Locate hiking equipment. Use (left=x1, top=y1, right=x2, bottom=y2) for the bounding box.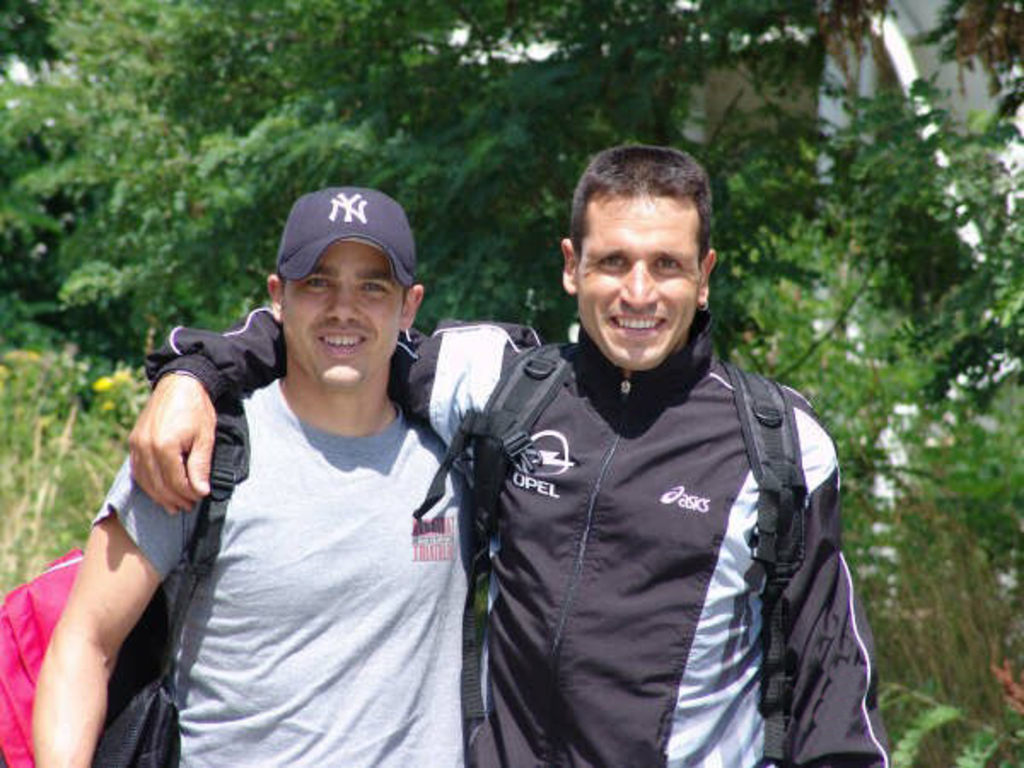
(left=0, top=394, right=253, bottom=766).
